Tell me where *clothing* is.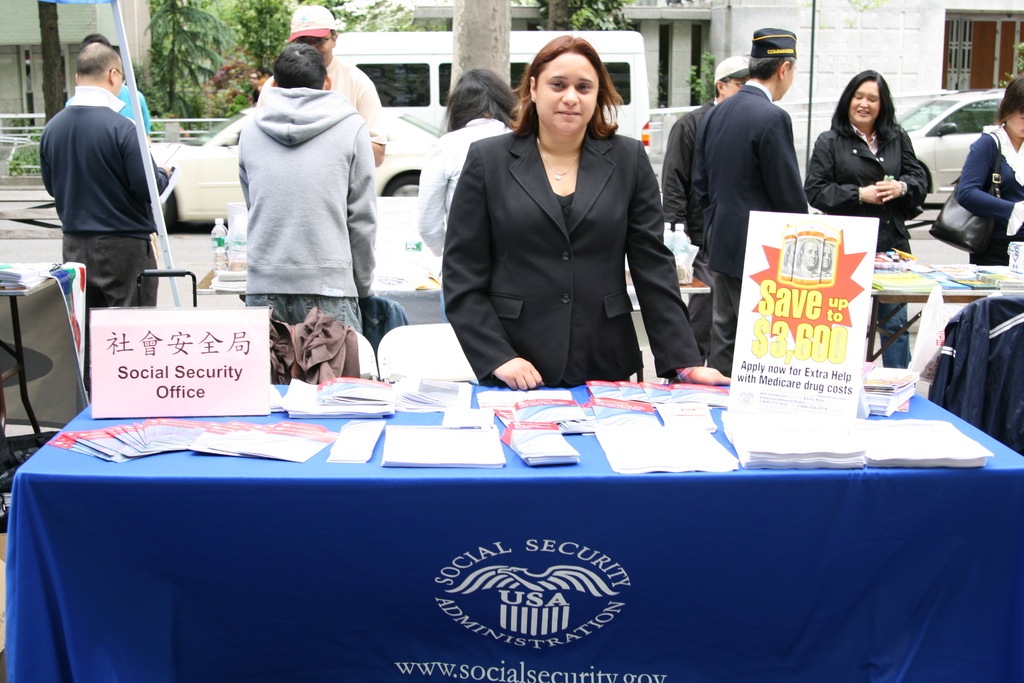
*clothing* is at <bbox>703, 78, 808, 281</bbox>.
